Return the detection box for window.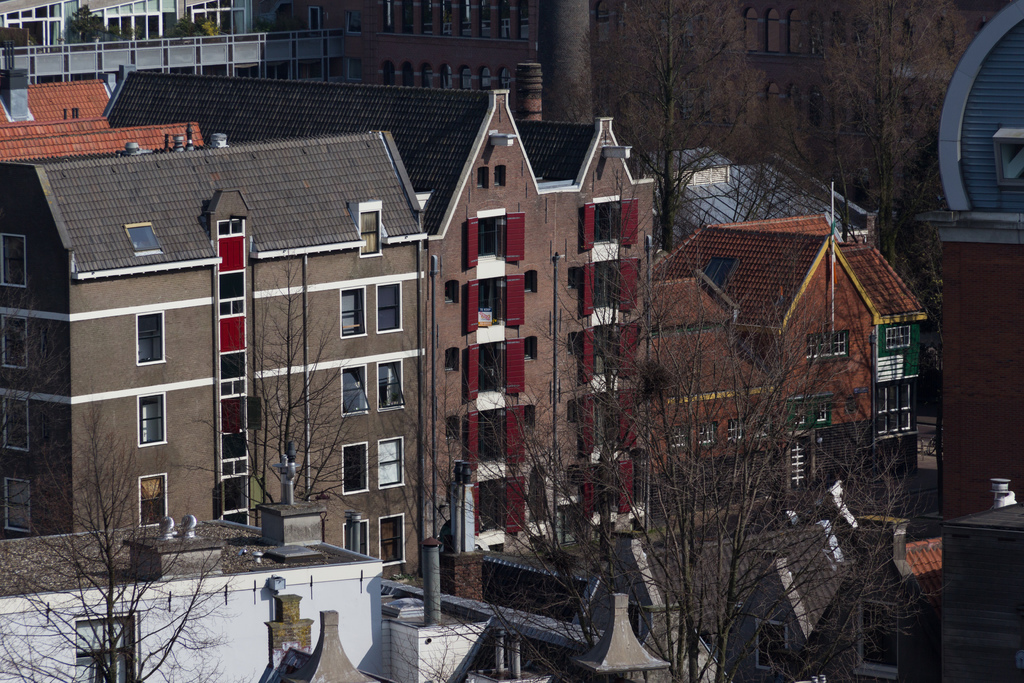
[0, 309, 31, 372].
